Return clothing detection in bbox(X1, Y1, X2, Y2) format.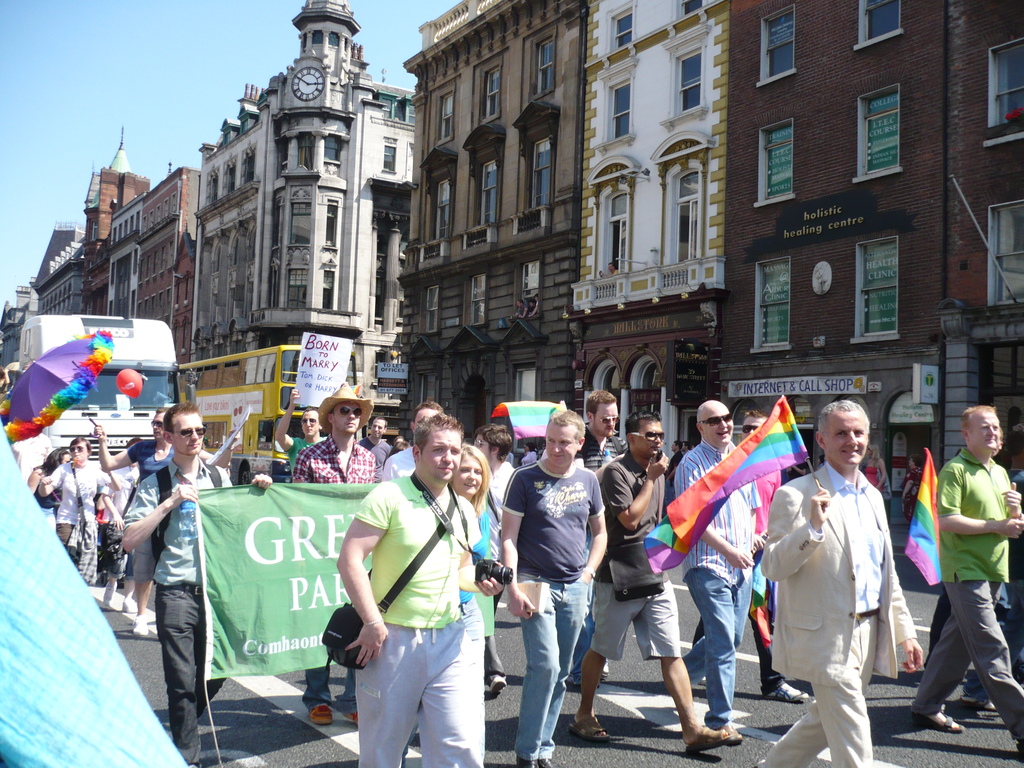
bbox(483, 465, 506, 557).
